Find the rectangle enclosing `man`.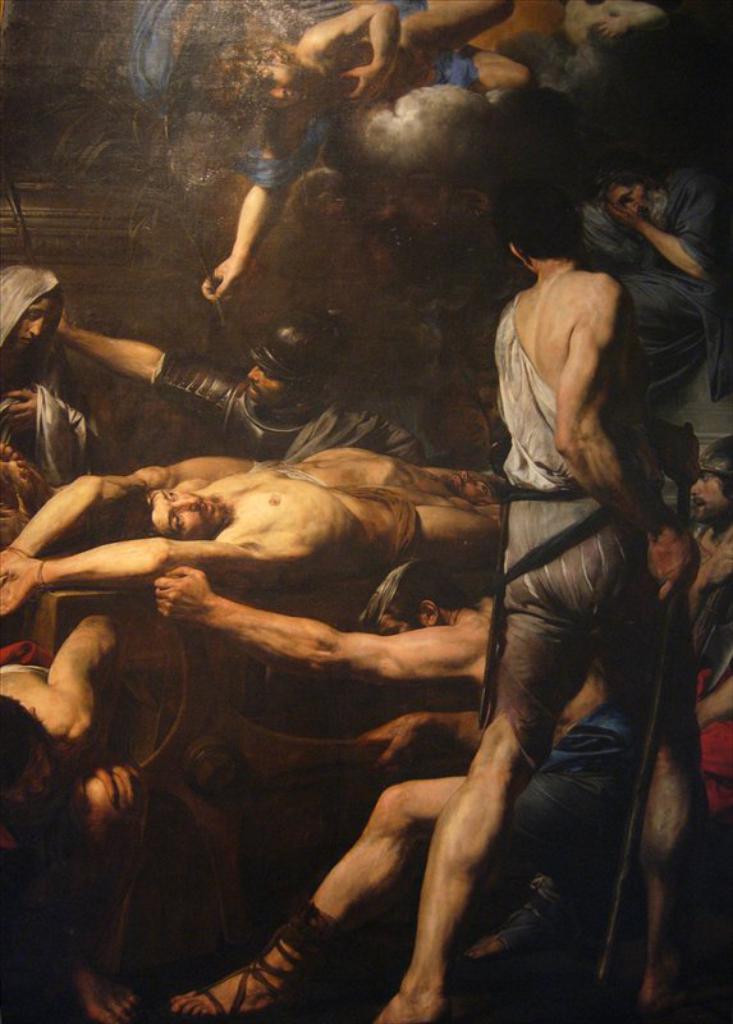
bbox=(626, 434, 732, 1023).
